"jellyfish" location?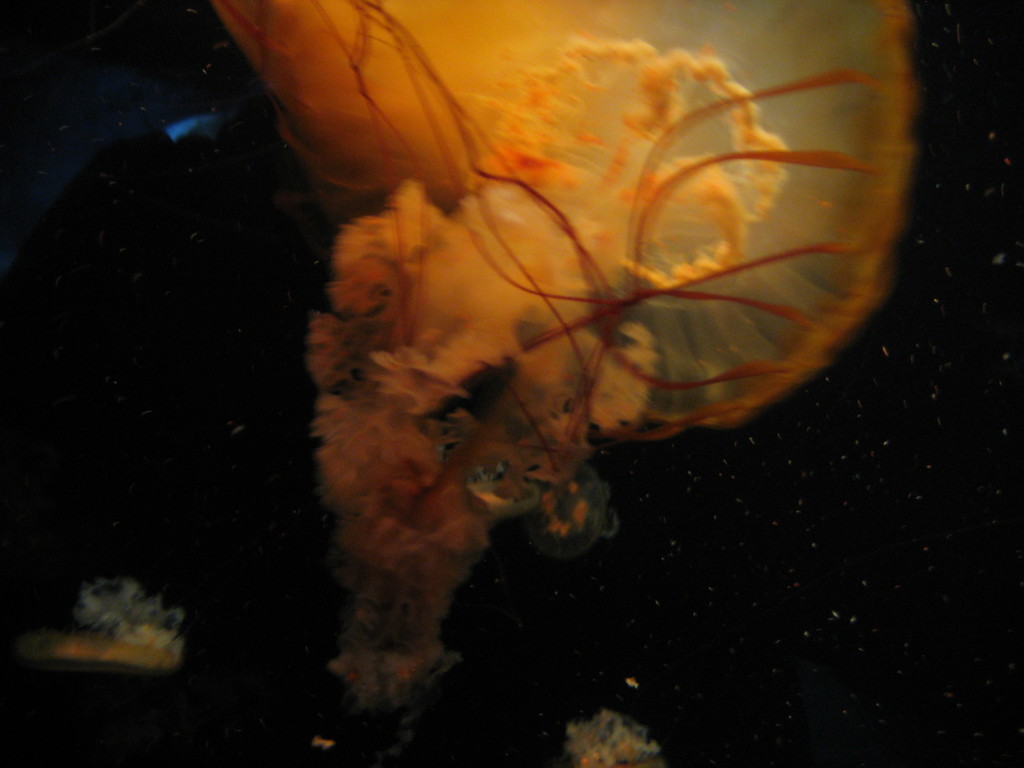
box(266, 0, 984, 655)
